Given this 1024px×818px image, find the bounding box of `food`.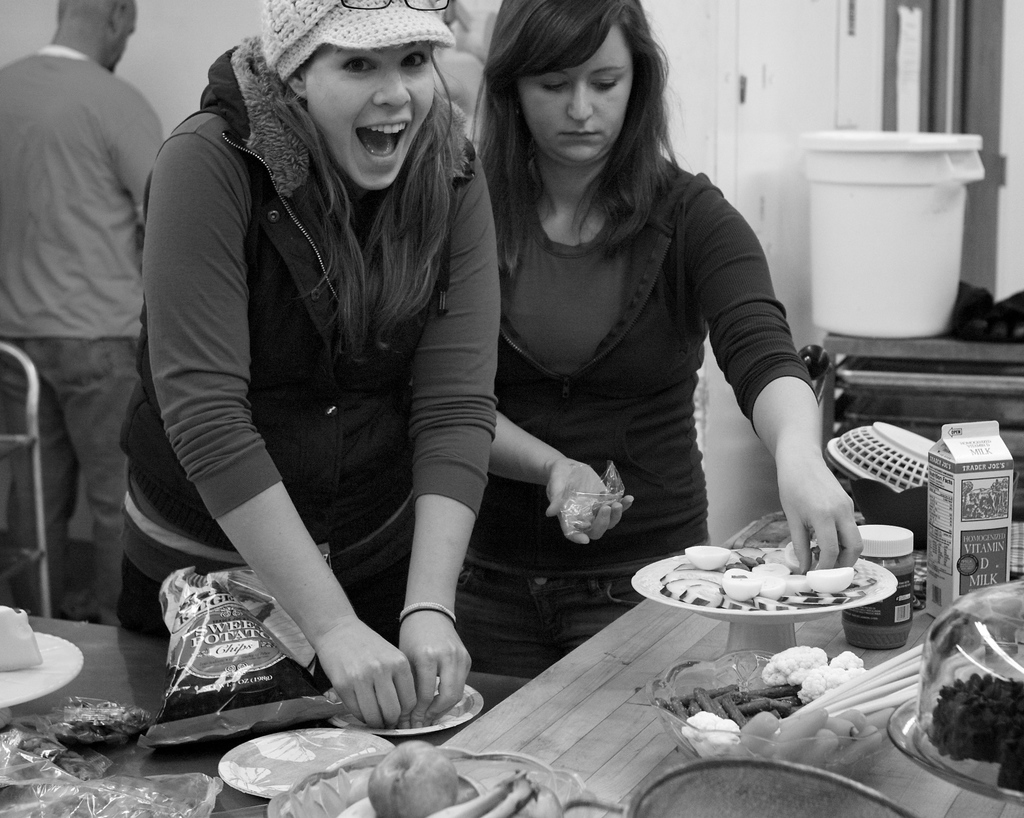
select_region(463, 766, 565, 817).
